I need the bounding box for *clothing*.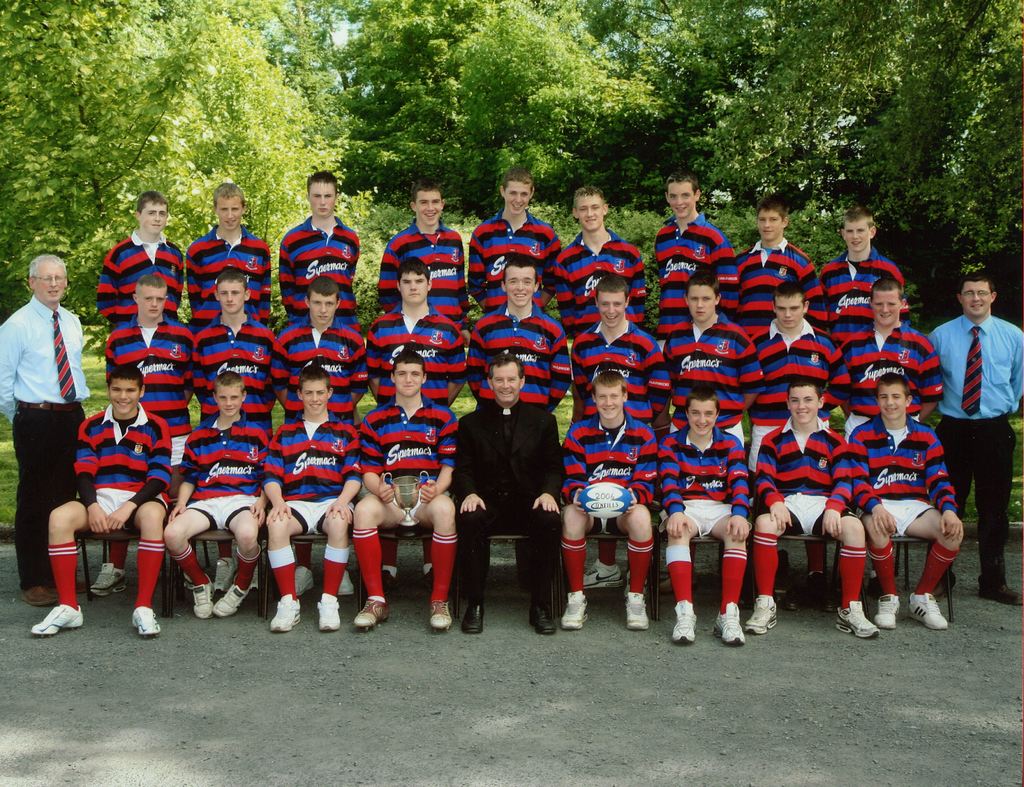
Here it is: (x1=927, y1=315, x2=1023, y2=588).
